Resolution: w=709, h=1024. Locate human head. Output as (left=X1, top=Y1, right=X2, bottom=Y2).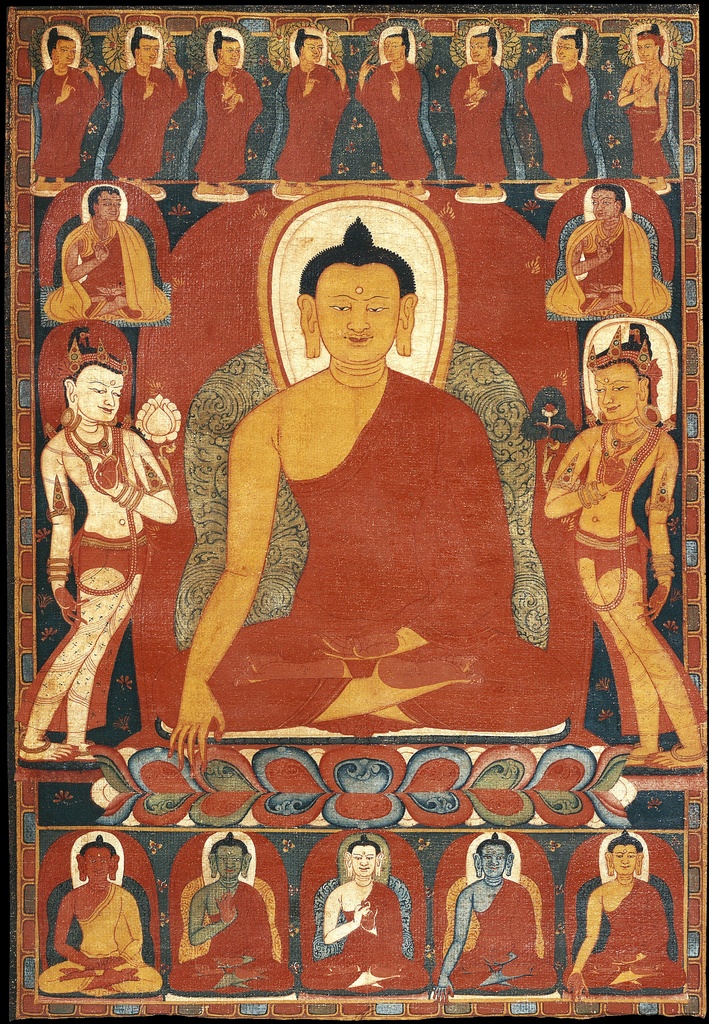
(left=212, top=844, right=252, bottom=881).
